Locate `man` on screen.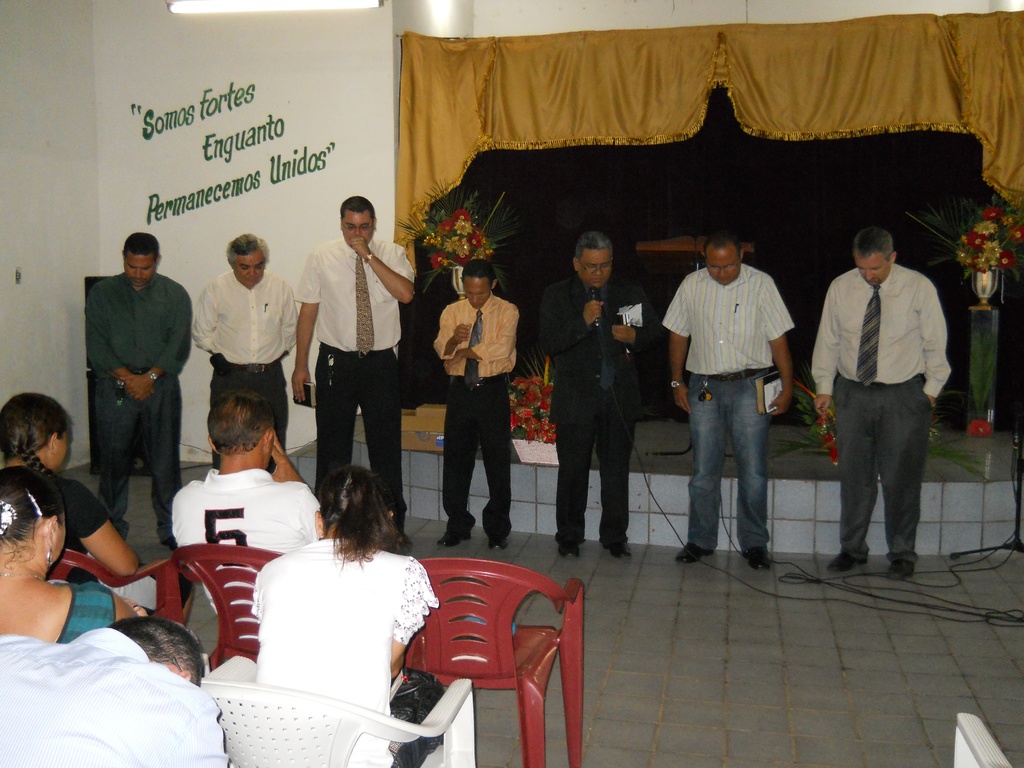
On screen at x1=536 y1=229 x2=653 y2=559.
